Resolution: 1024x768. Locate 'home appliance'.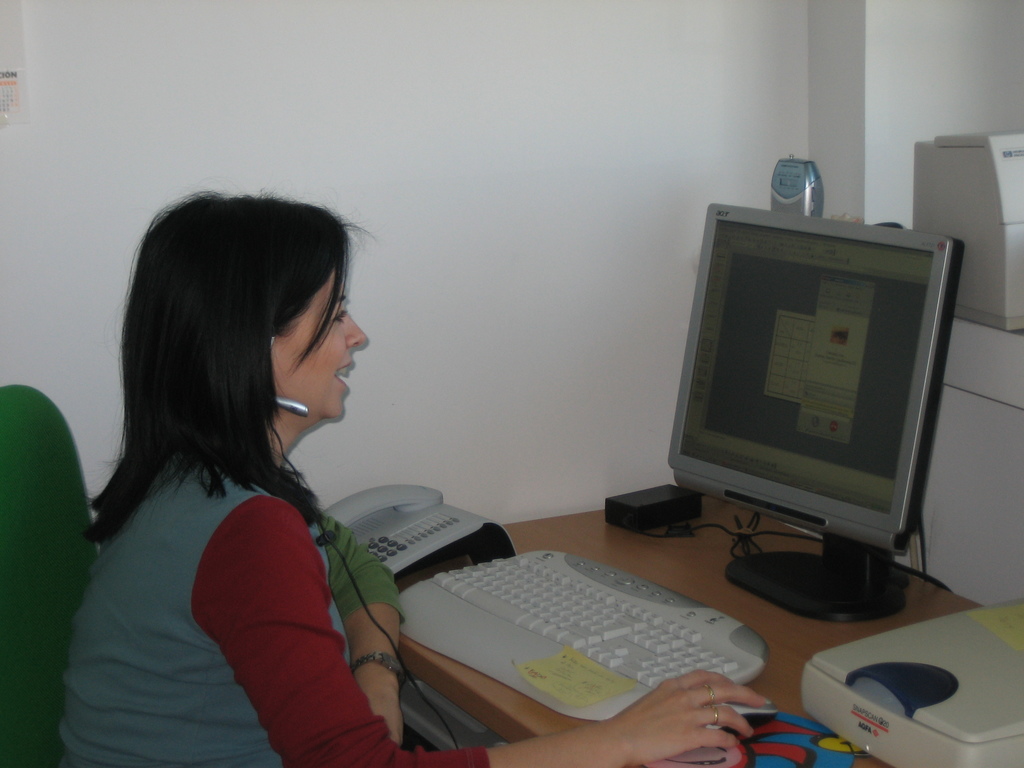
[909, 132, 1023, 333].
